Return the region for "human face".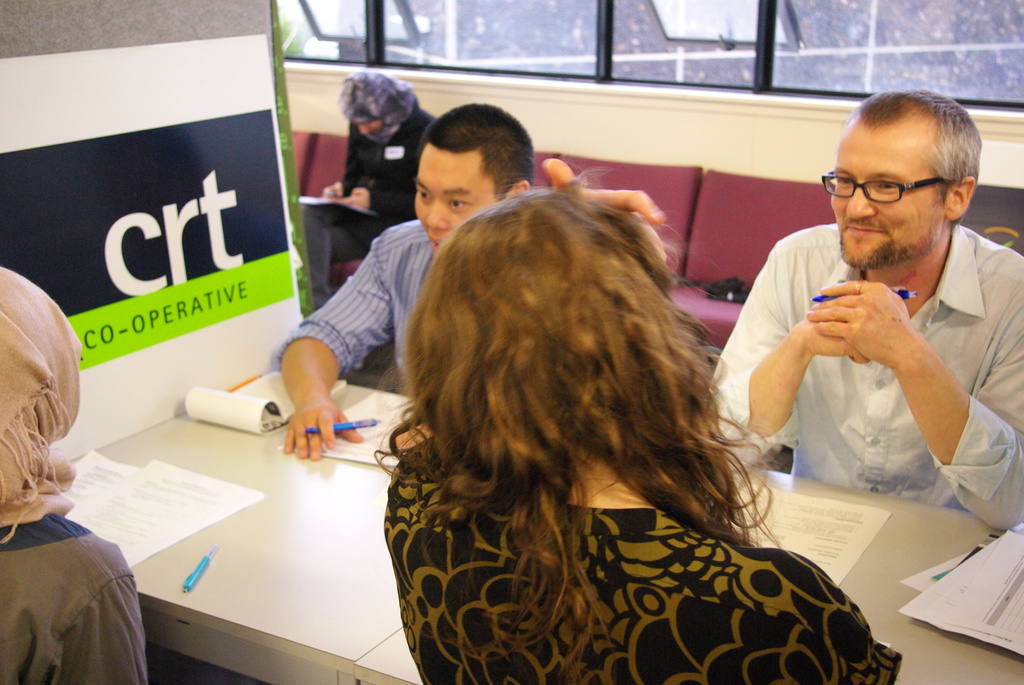
rect(414, 142, 502, 256).
